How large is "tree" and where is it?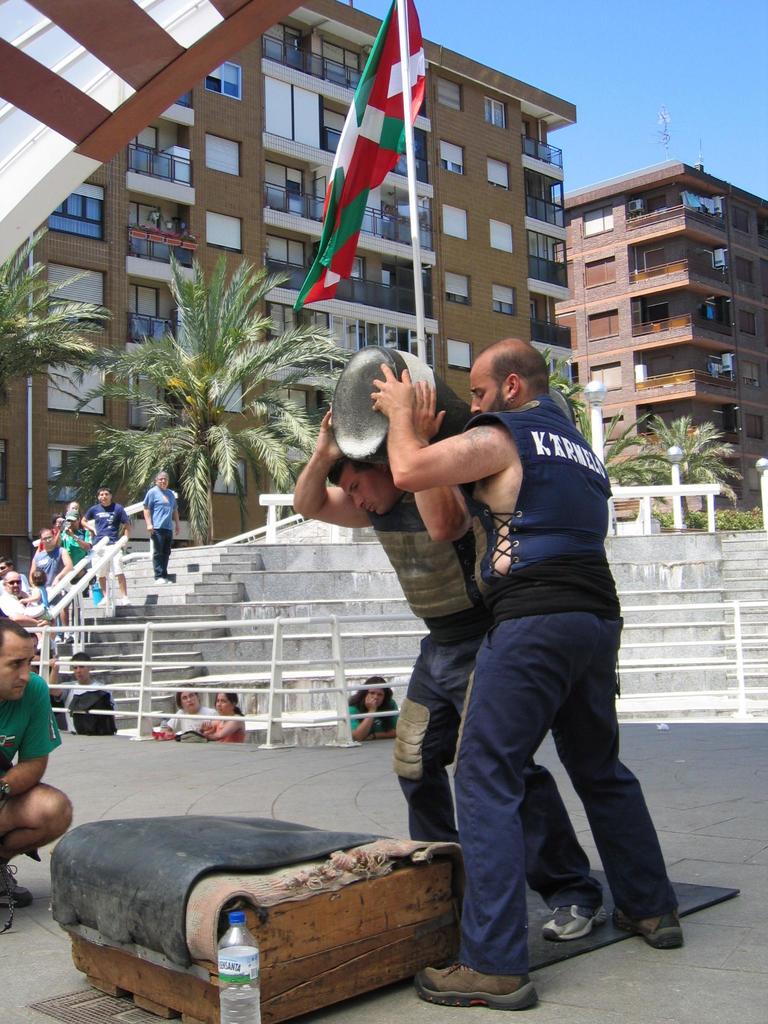
Bounding box: locate(51, 444, 201, 535).
